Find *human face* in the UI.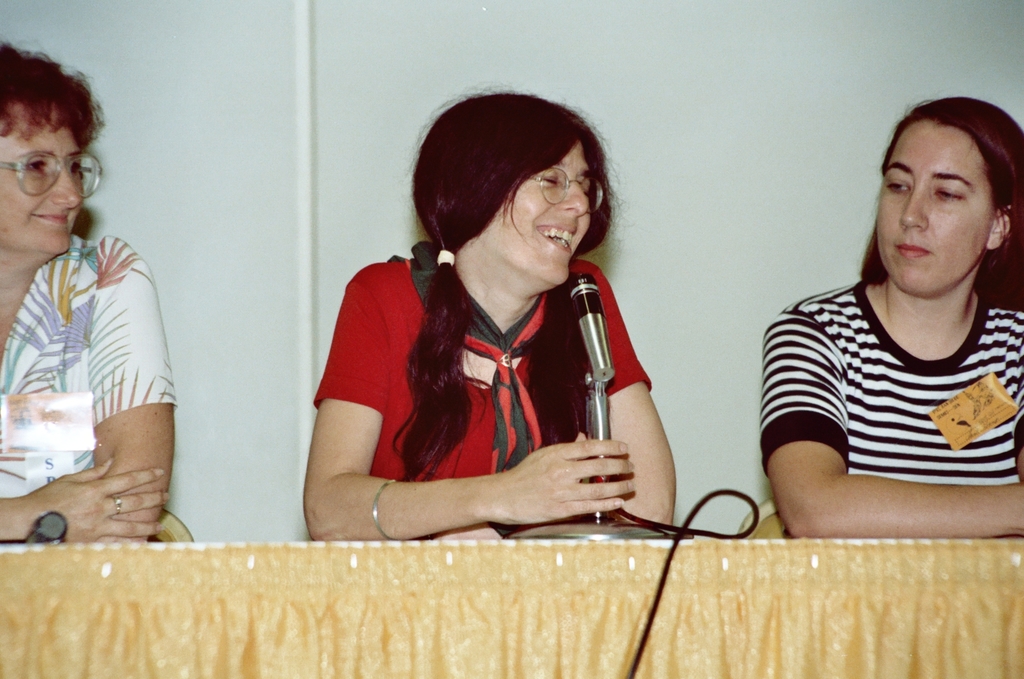
UI element at x1=877, y1=122, x2=995, y2=293.
